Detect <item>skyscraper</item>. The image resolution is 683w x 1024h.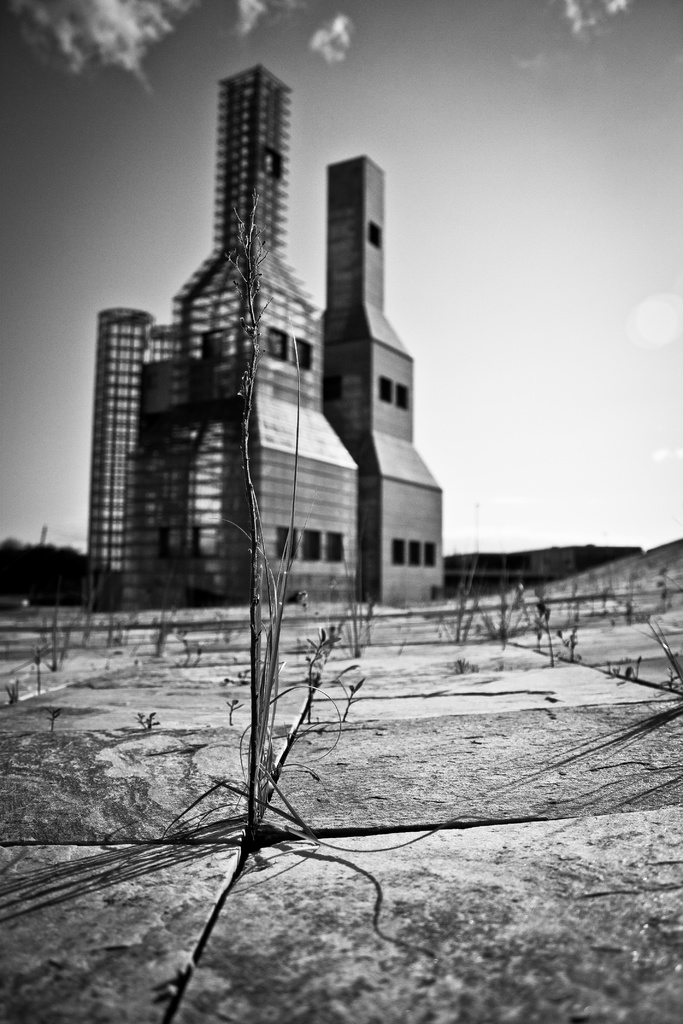
l=128, t=59, r=441, b=602.
